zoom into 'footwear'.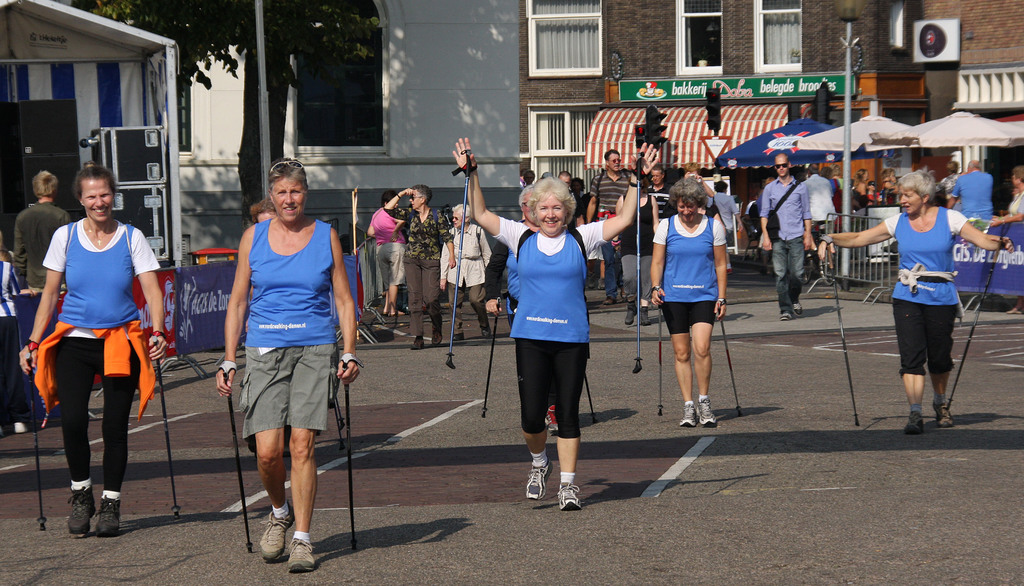
Zoom target: rect(66, 484, 93, 537).
